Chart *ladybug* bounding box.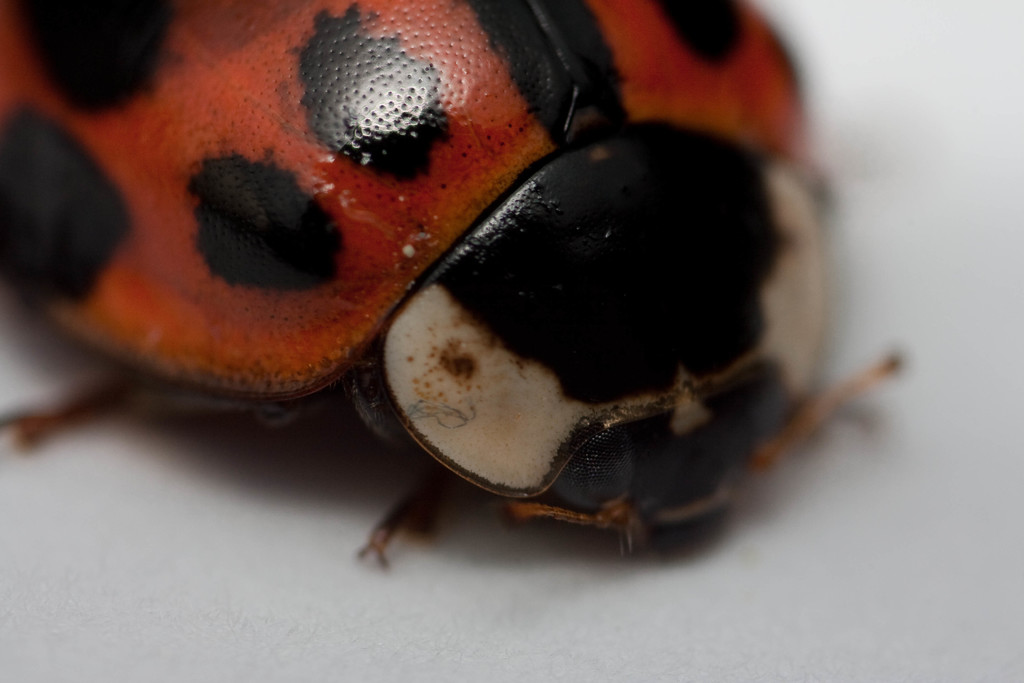
Charted: 0 0 905 569.
